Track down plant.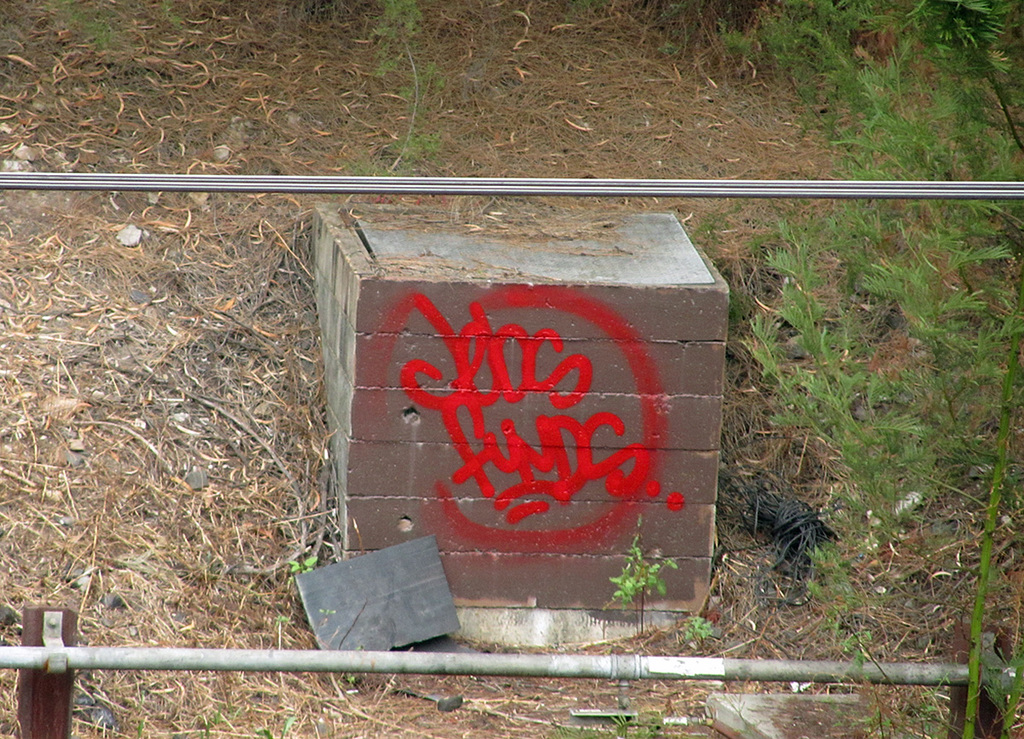
Tracked to 131 716 147 738.
